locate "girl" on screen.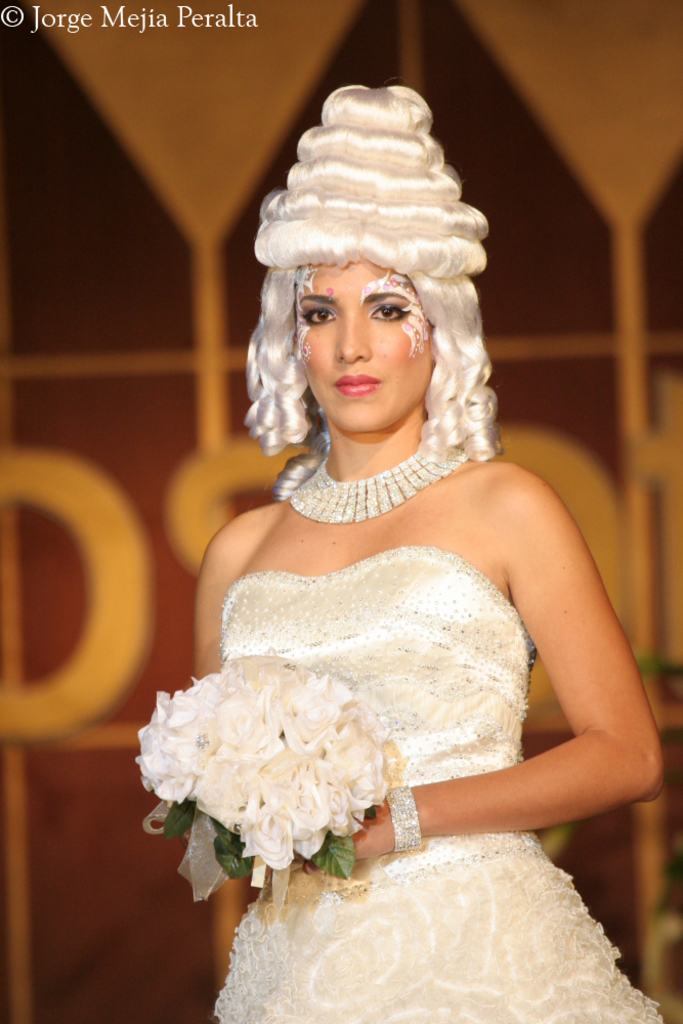
On screen at 209, 77, 666, 1023.
